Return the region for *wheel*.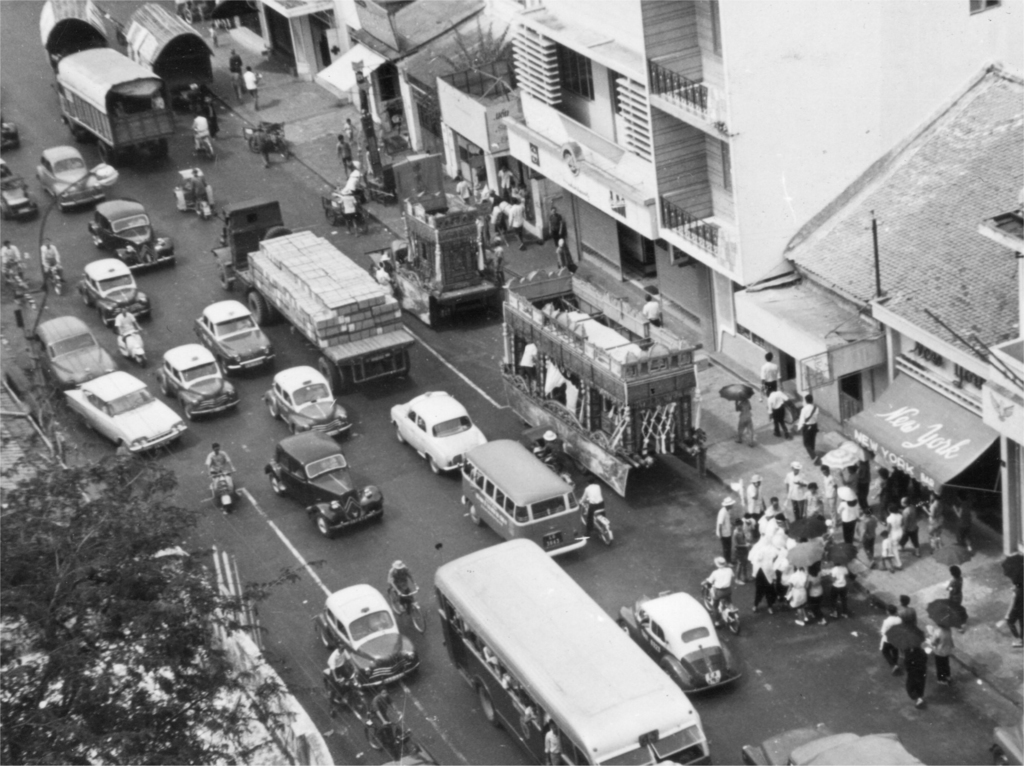
crop(202, 137, 215, 161).
